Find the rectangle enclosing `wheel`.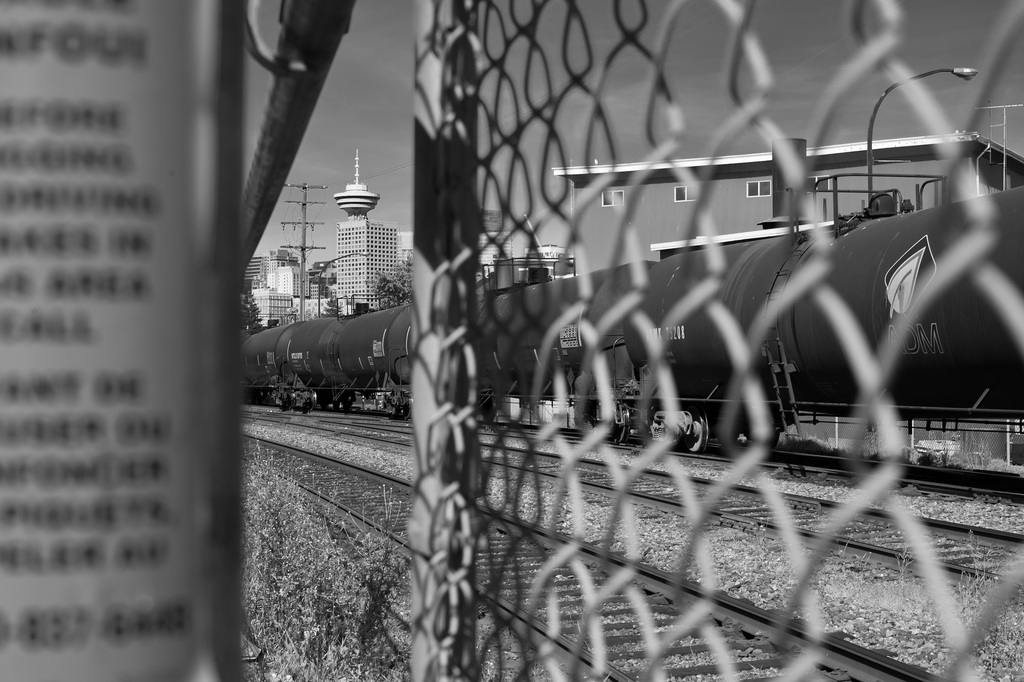
685, 415, 712, 454.
